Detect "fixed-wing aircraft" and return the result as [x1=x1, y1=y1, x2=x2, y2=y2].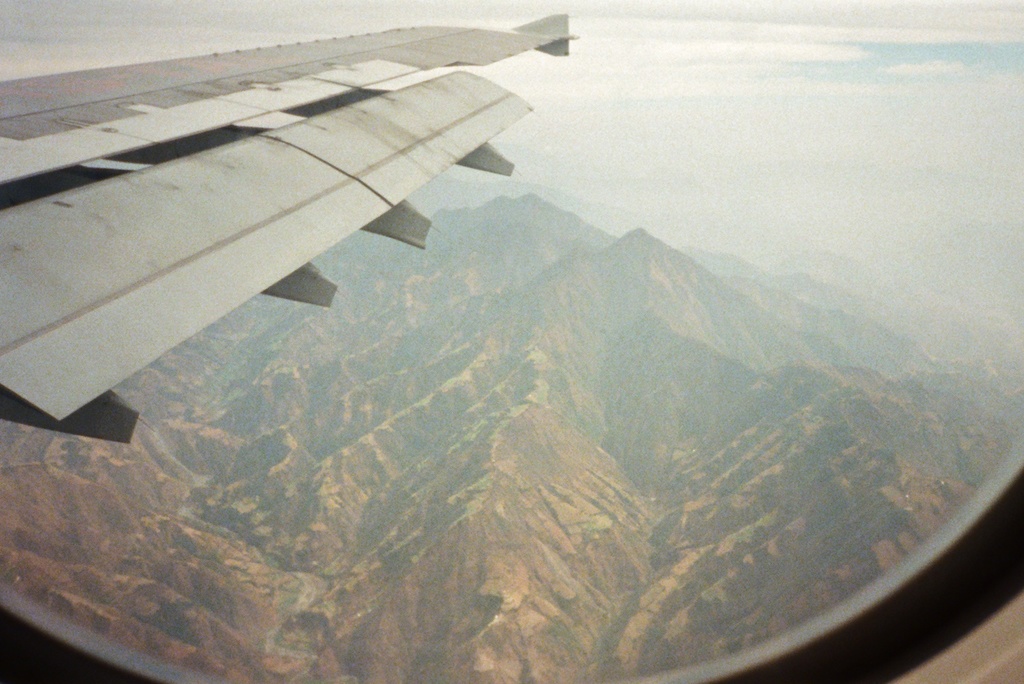
[x1=2, y1=0, x2=1023, y2=683].
